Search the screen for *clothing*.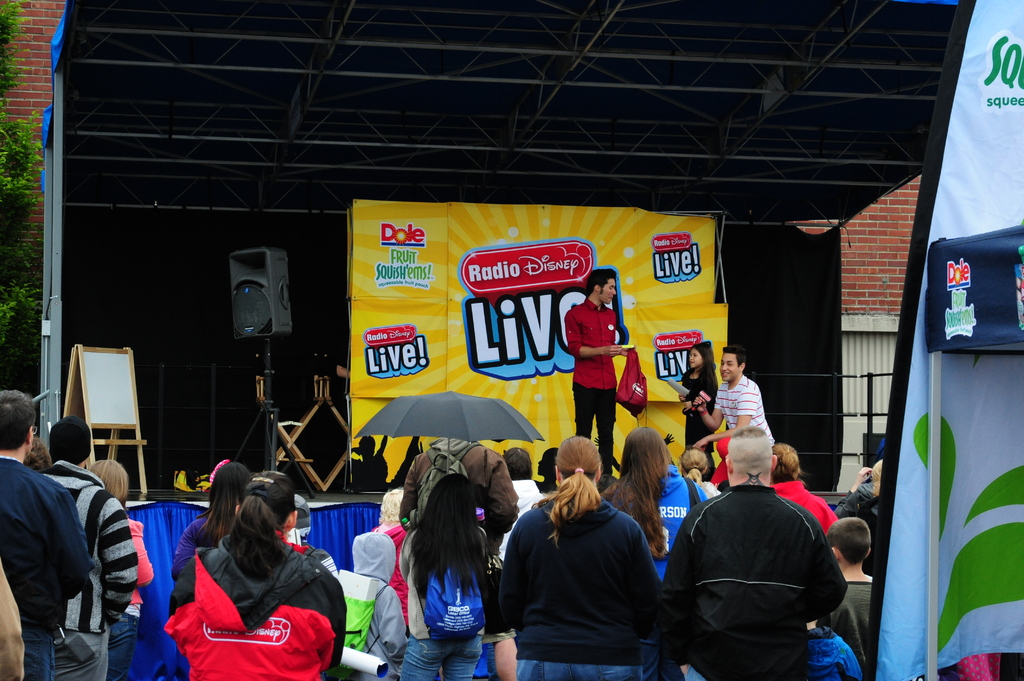
Found at region(0, 452, 96, 680).
